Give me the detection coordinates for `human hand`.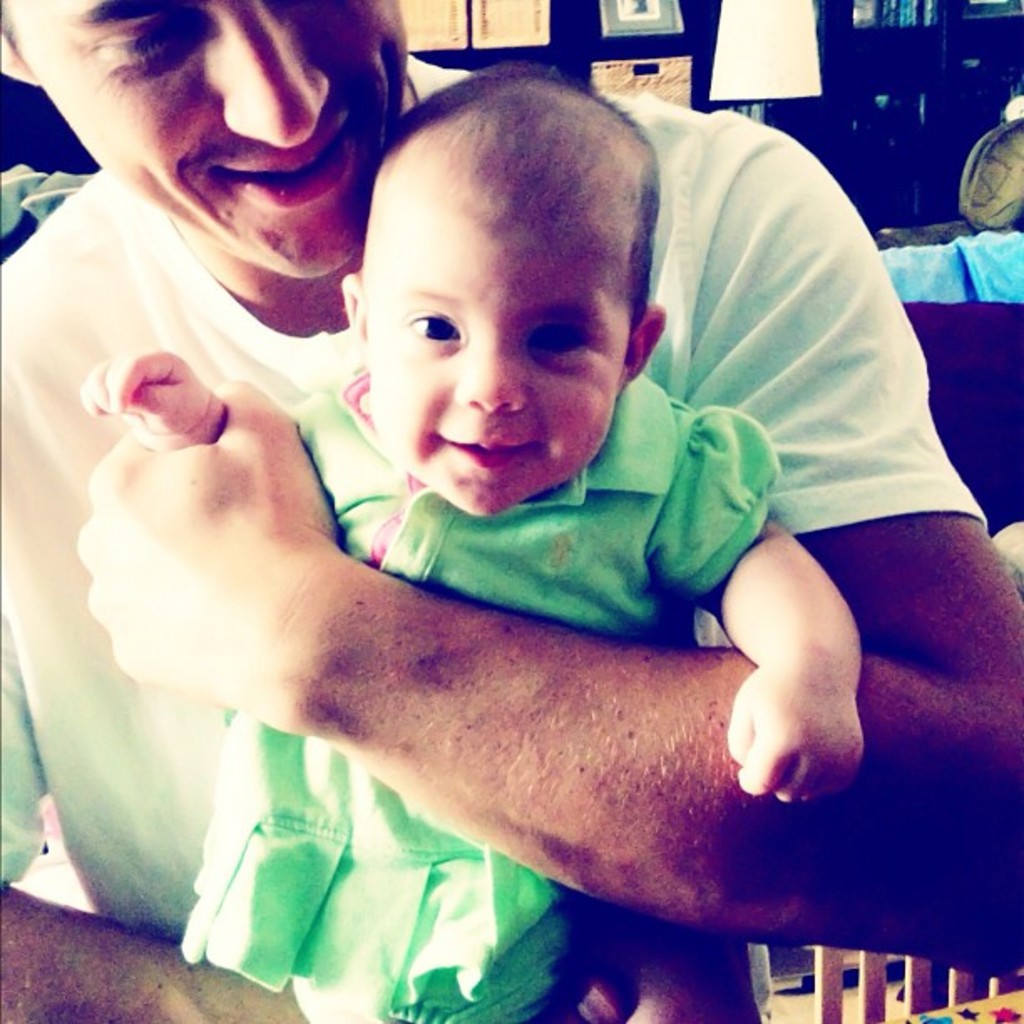
rect(77, 345, 228, 448).
